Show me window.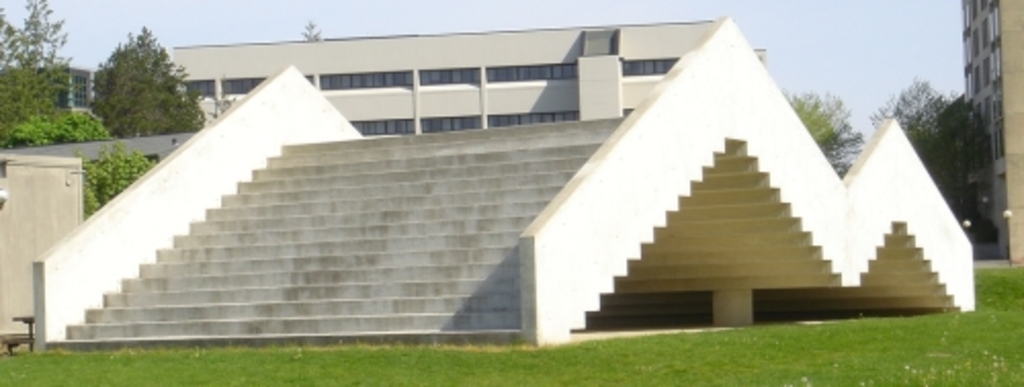
window is here: <bbox>184, 78, 213, 98</bbox>.
